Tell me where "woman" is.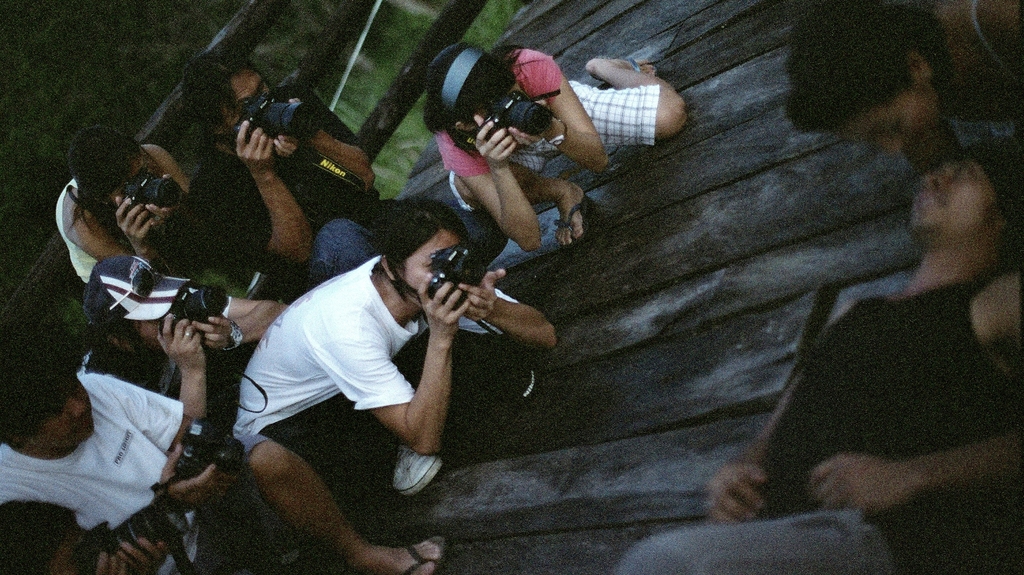
"woman" is at 53 126 193 287.
